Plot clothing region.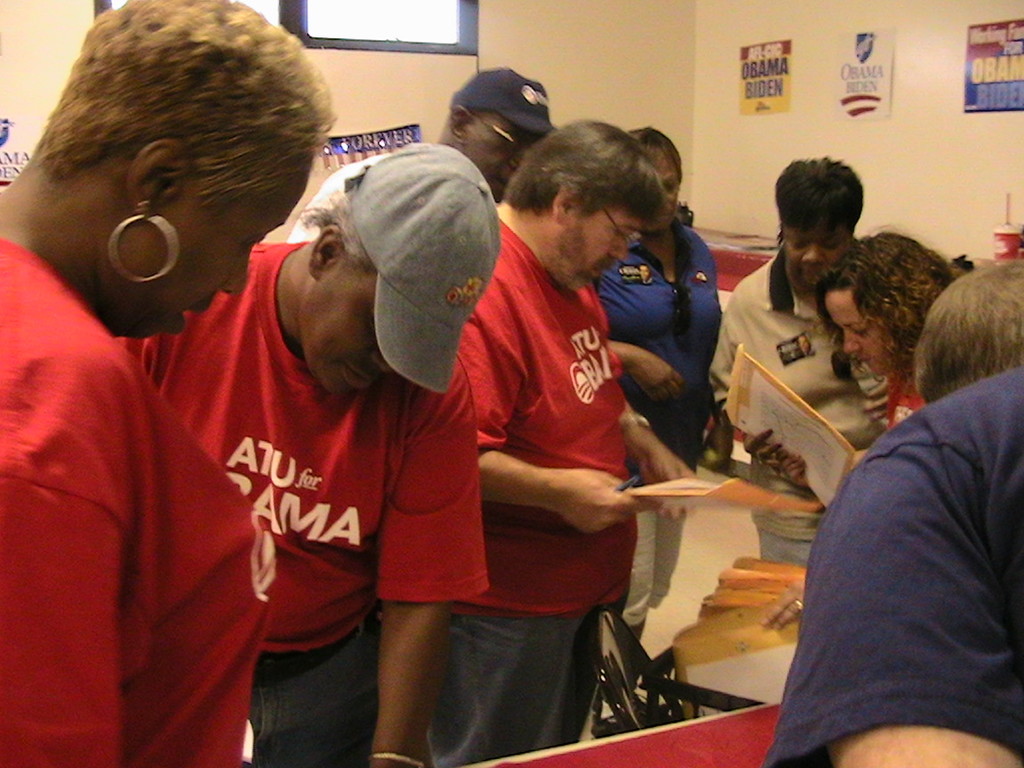
Plotted at select_region(121, 237, 480, 767).
